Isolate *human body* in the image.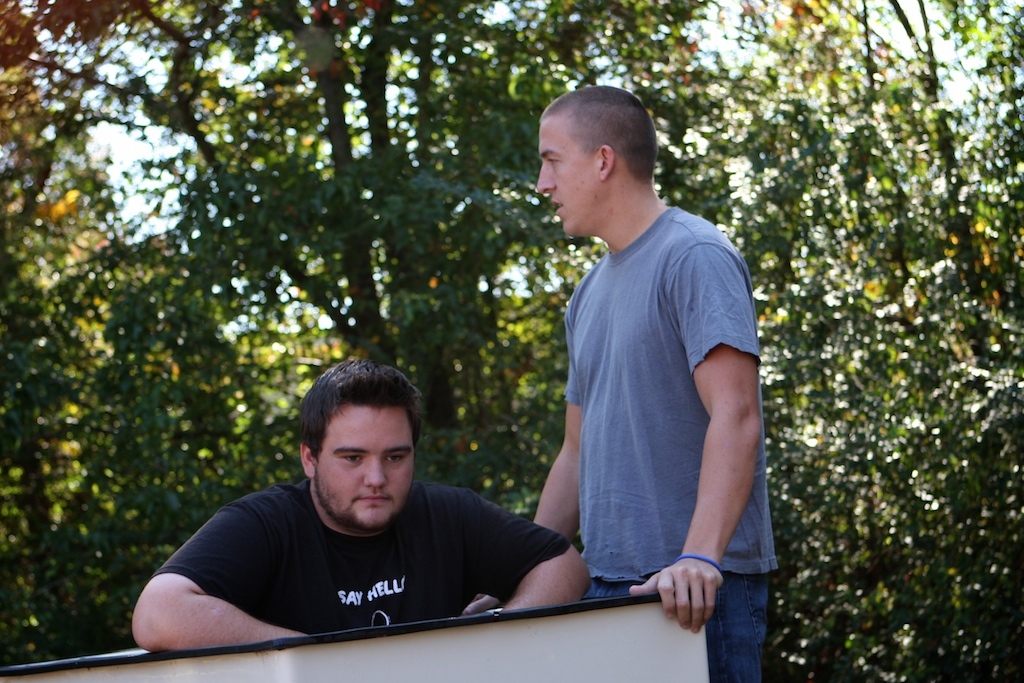
Isolated region: bbox(538, 86, 780, 682).
